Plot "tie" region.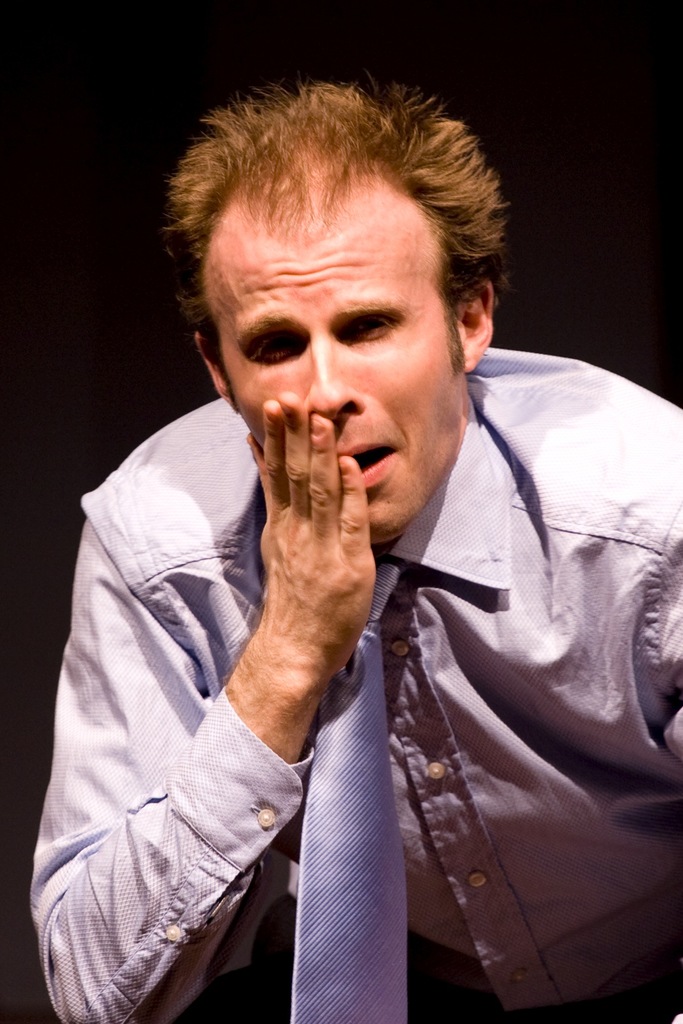
Plotted at Rect(290, 559, 416, 1023).
